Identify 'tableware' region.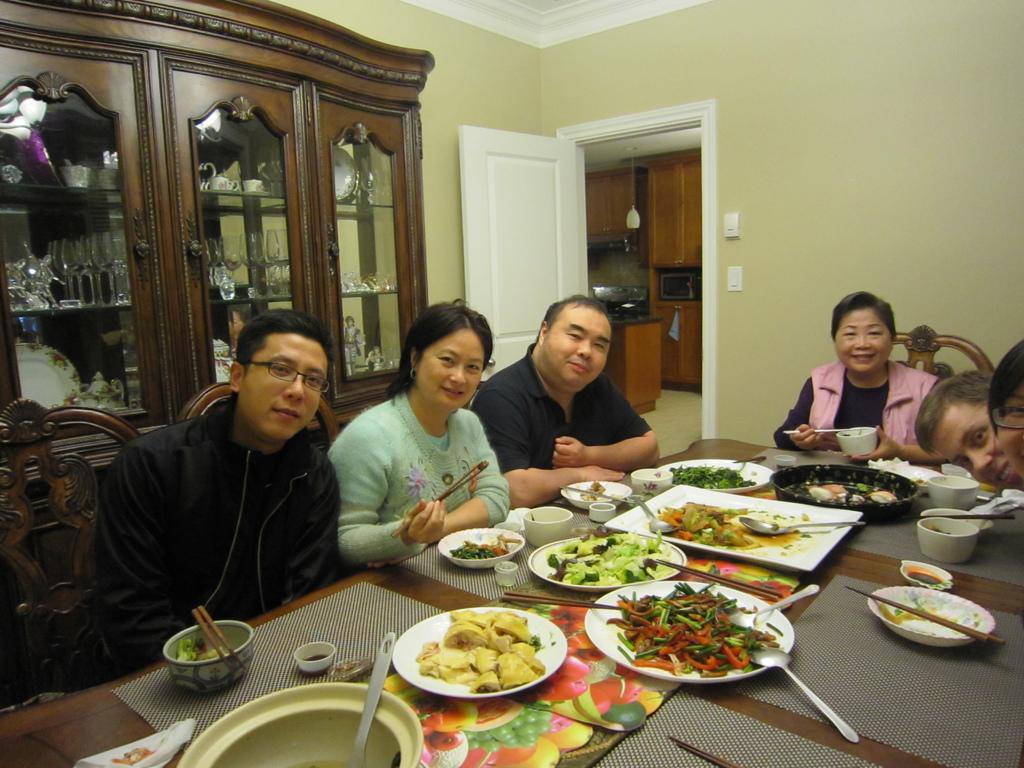
Region: bbox(584, 580, 796, 683).
